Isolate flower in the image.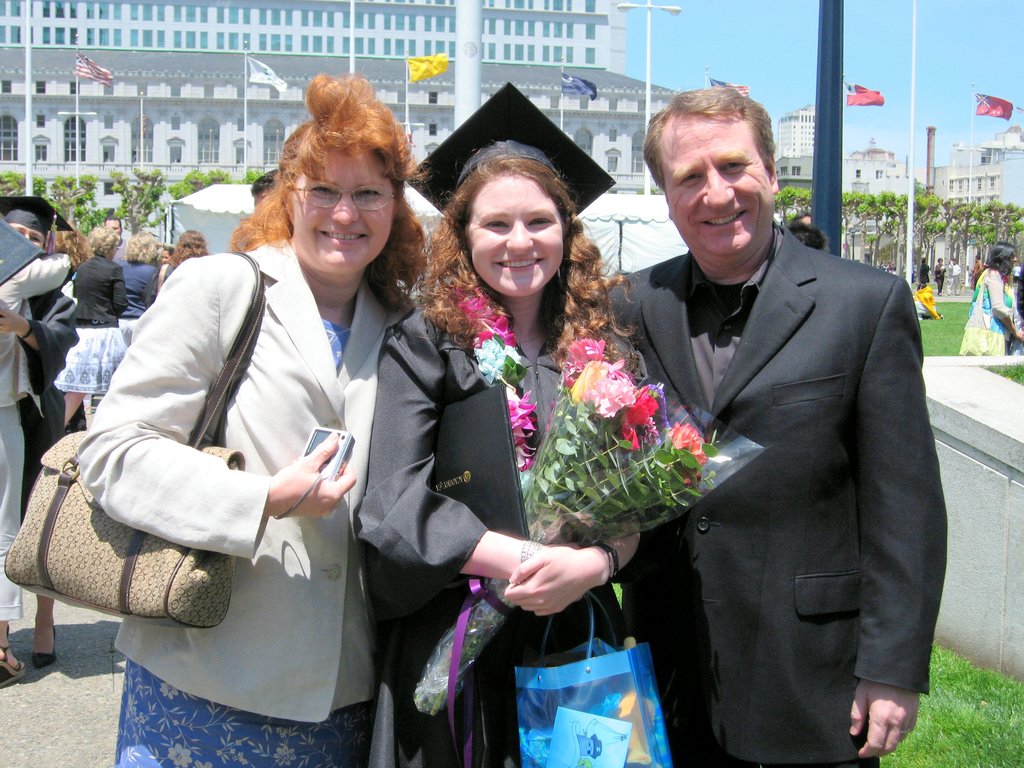
Isolated region: 620:380:656:447.
